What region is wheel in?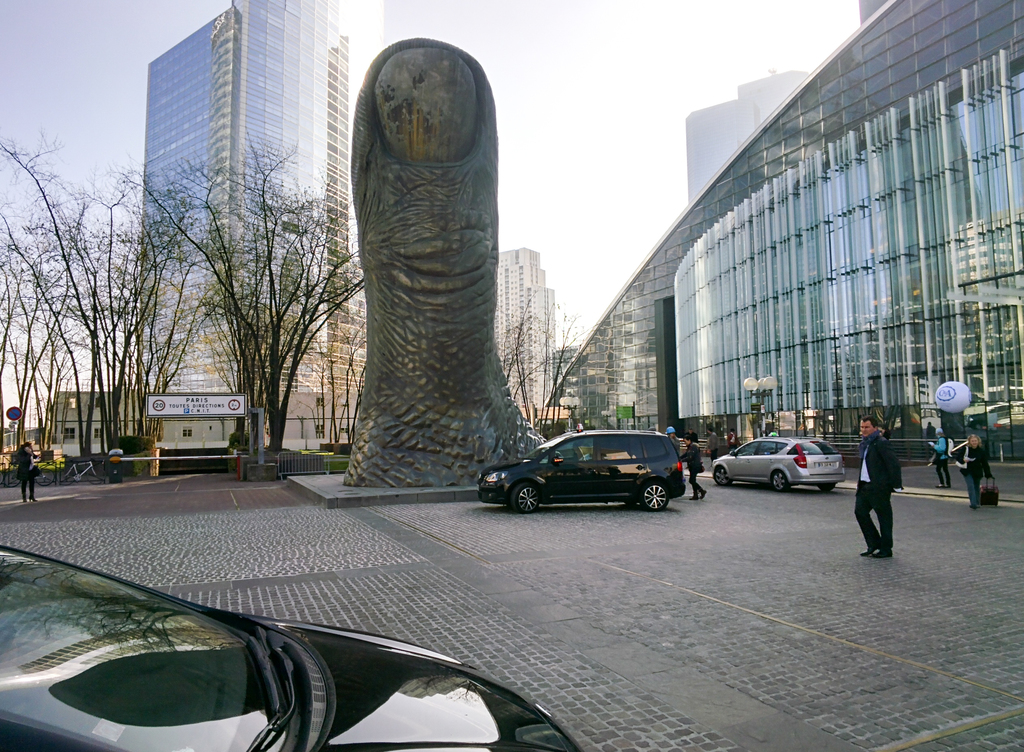
[640, 480, 670, 515].
